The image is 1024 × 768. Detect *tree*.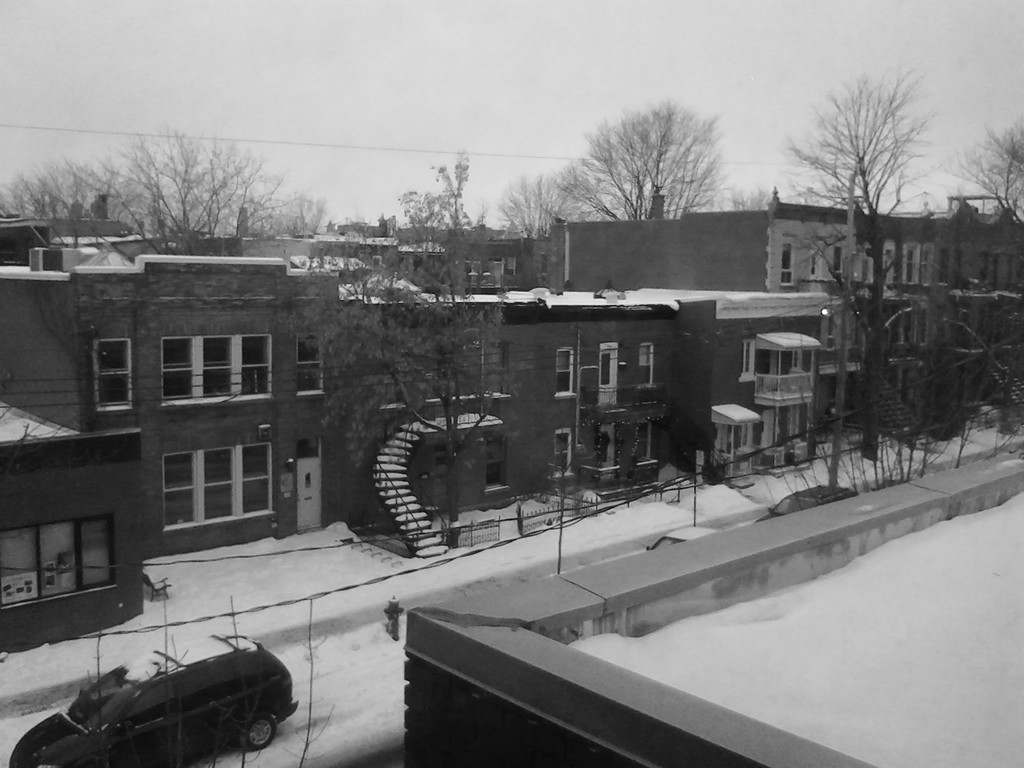
Detection: [334,148,505,545].
